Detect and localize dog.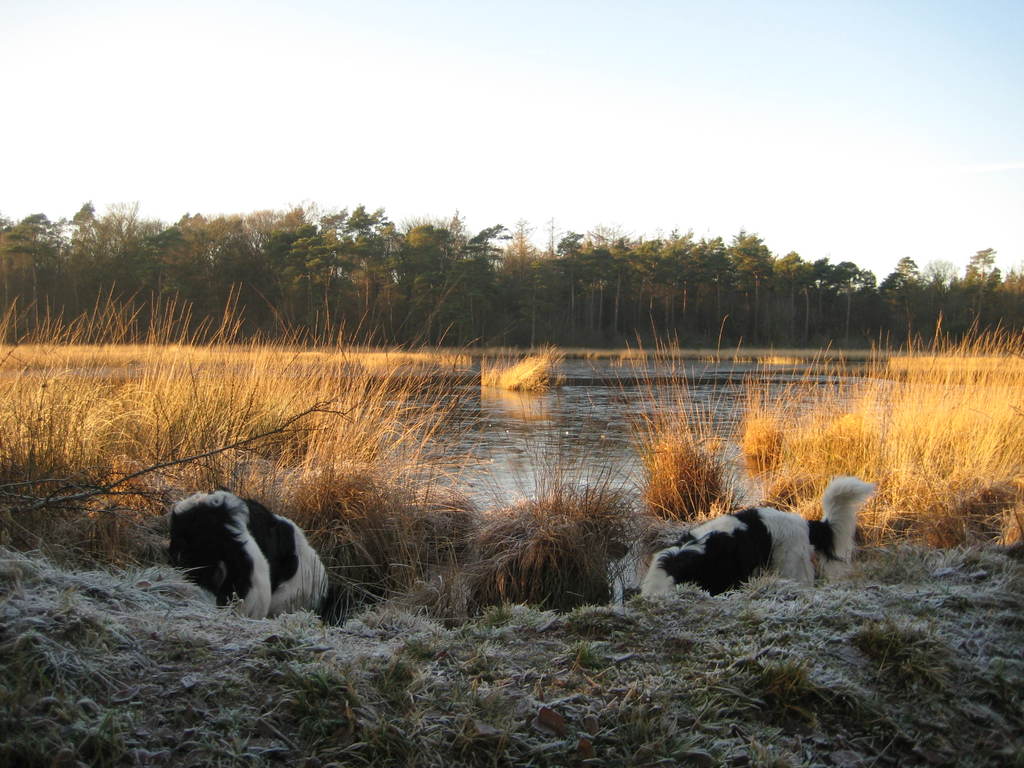
Localized at [641,474,877,598].
